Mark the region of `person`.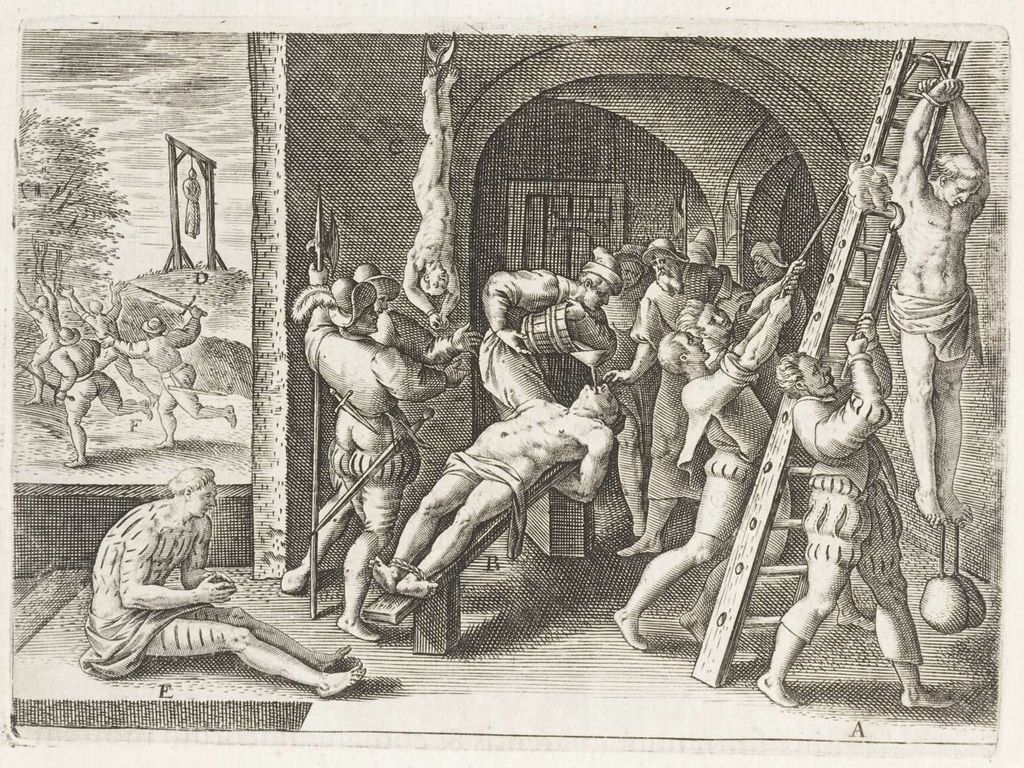
Region: BBox(84, 468, 377, 696).
